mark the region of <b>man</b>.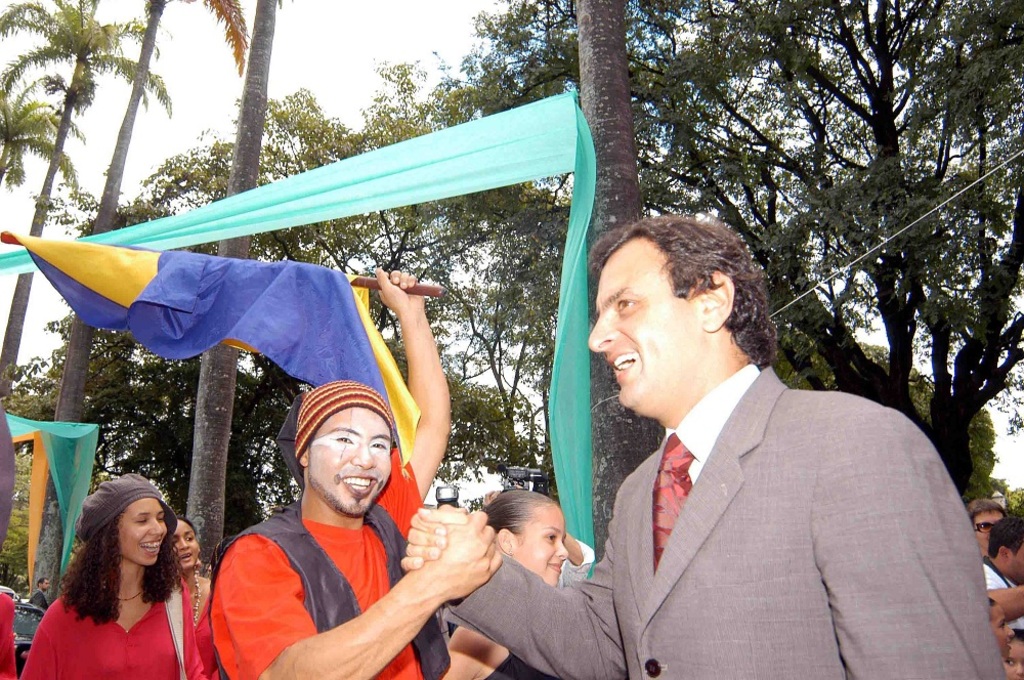
Region: (left=208, top=261, right=498, bottom=679).
